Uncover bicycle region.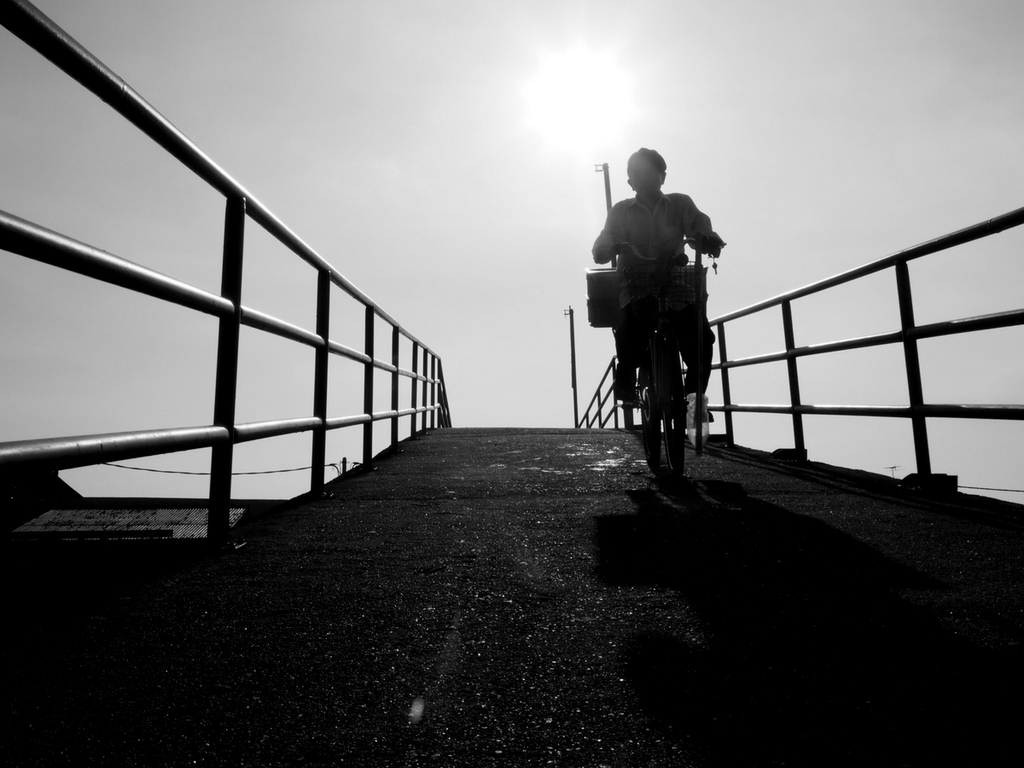
Uncovered: <bbox>601, 282, 748, 479</bbox>.
